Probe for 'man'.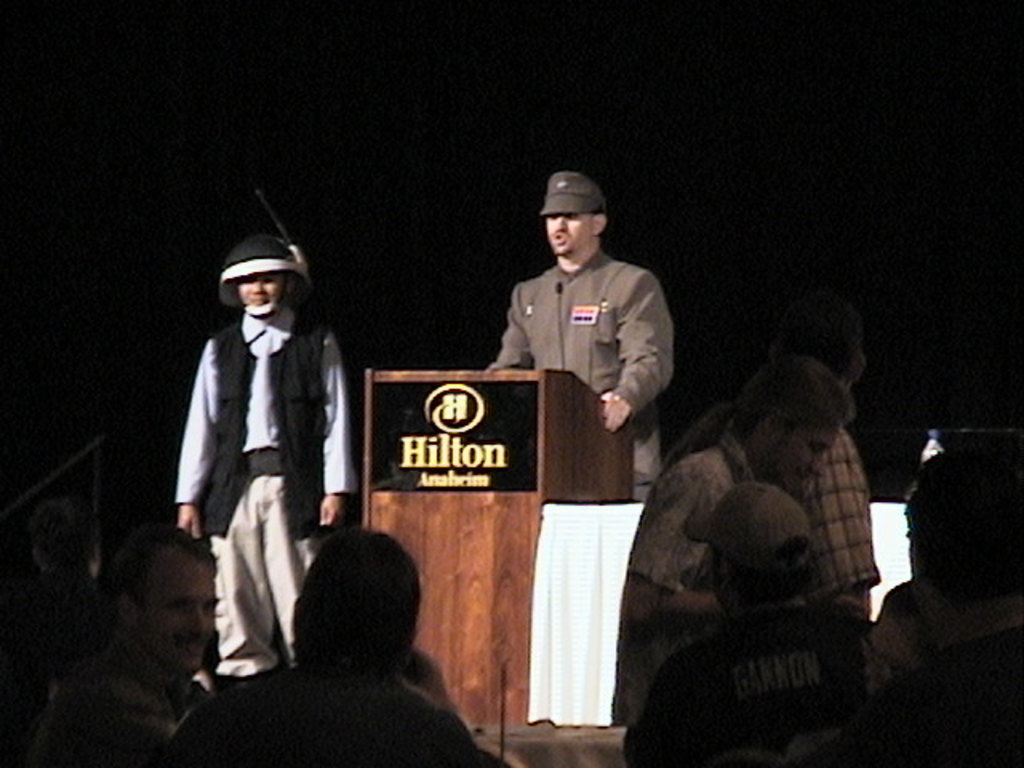
Probe result: 22/520/226/766.
